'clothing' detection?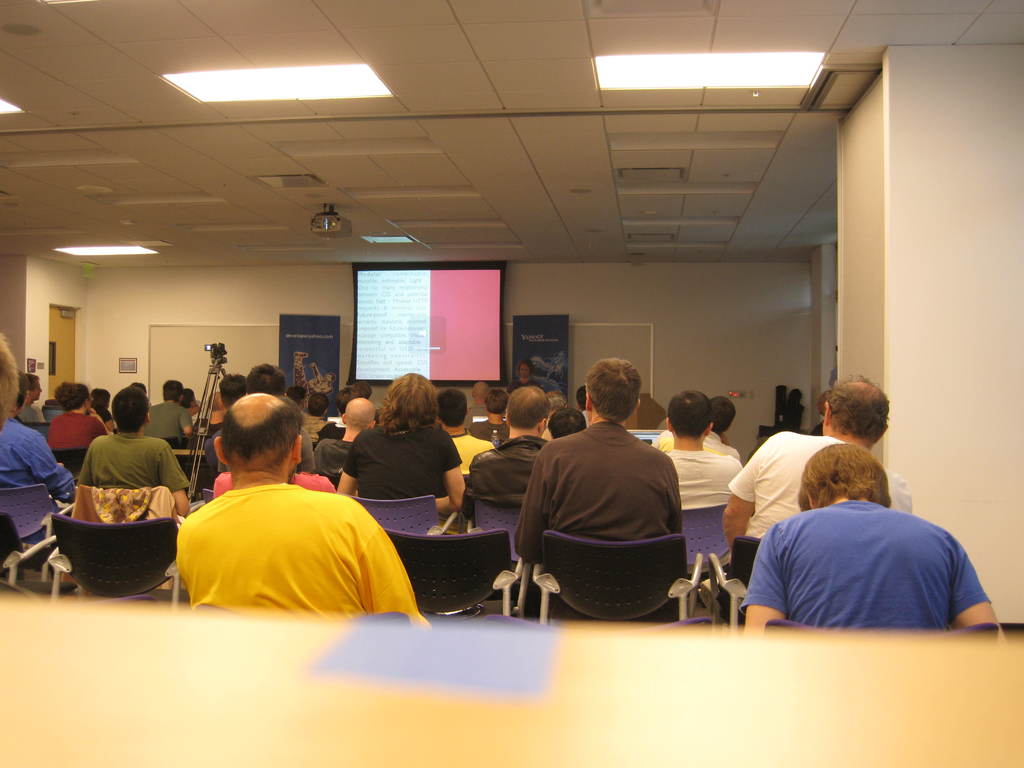
(513, 420, 686, 627)
